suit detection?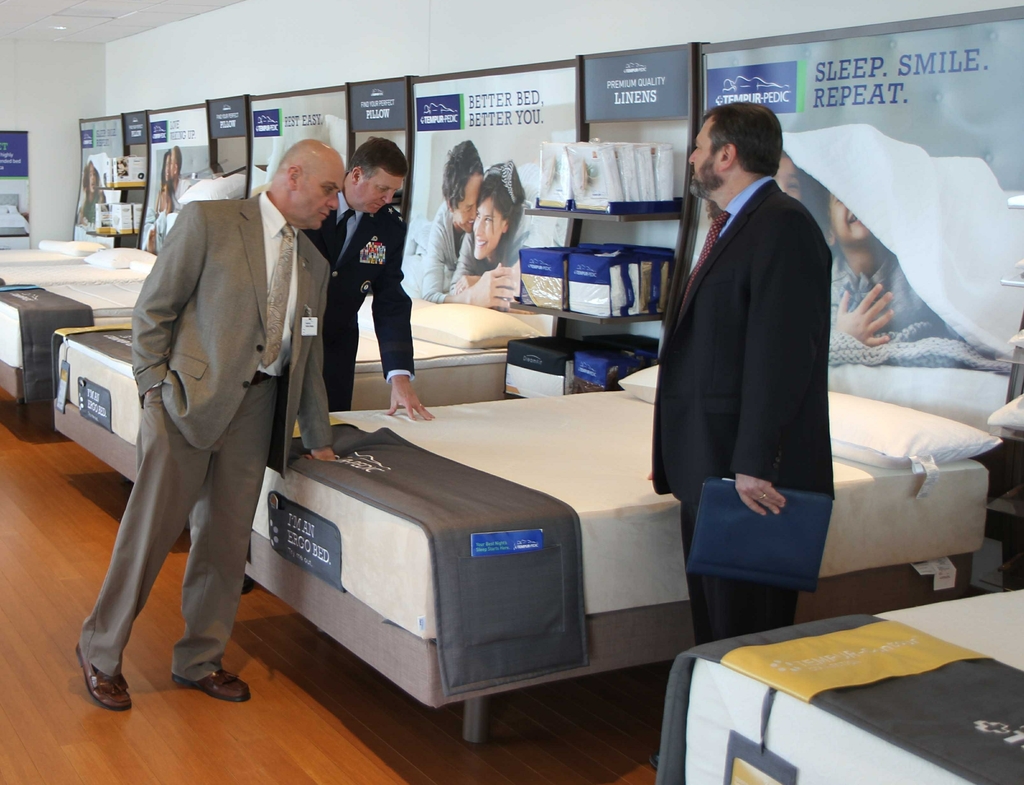
[left=649, top=177, right=833, bottom=642]
